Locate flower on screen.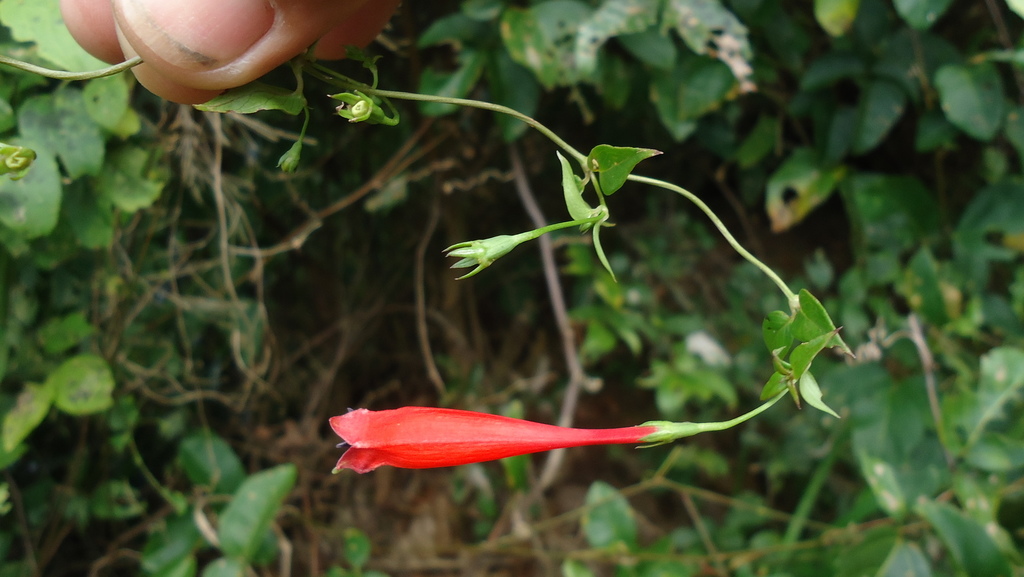
On screen at [339, 387, 707, 491].
